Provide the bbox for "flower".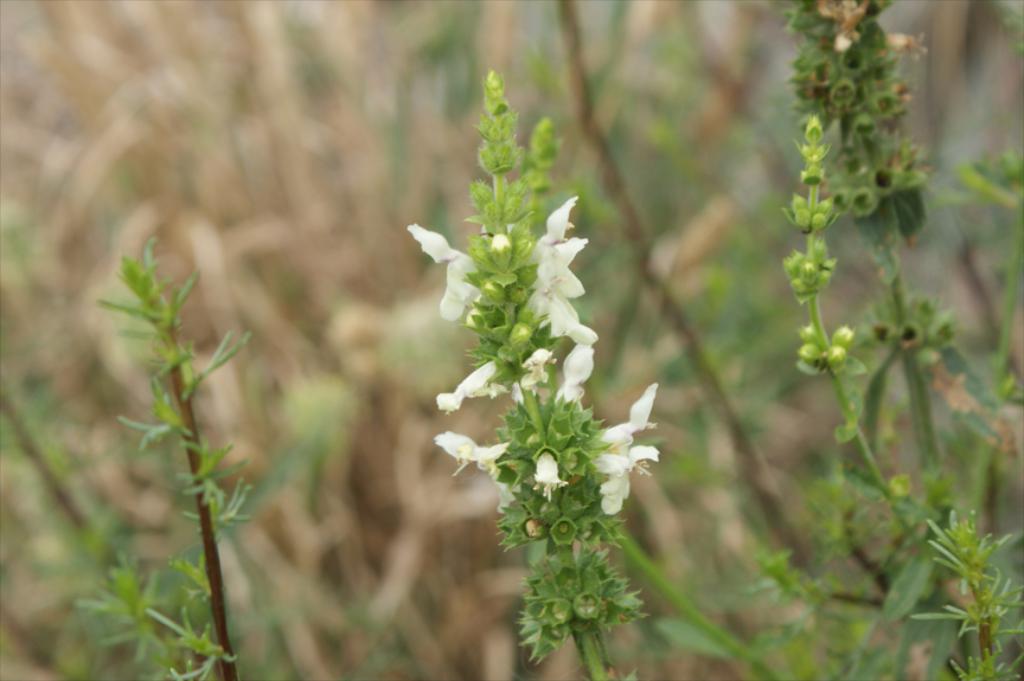
434:359:510:409.
